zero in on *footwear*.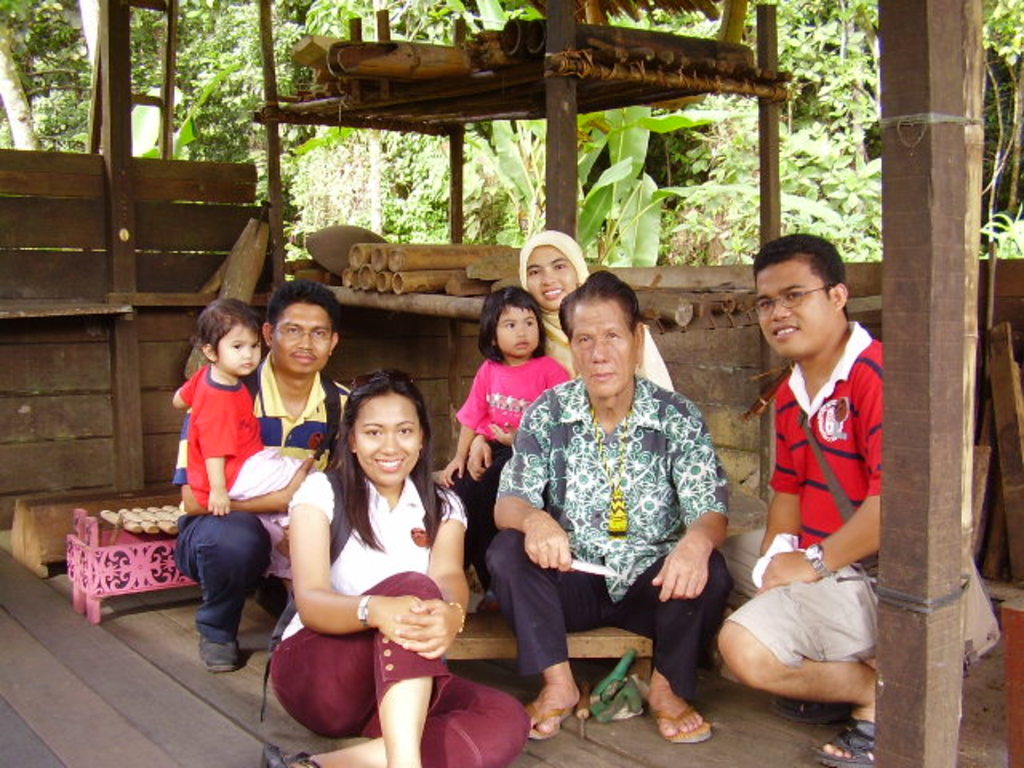
Zeroed in: 648/704/717/744.
